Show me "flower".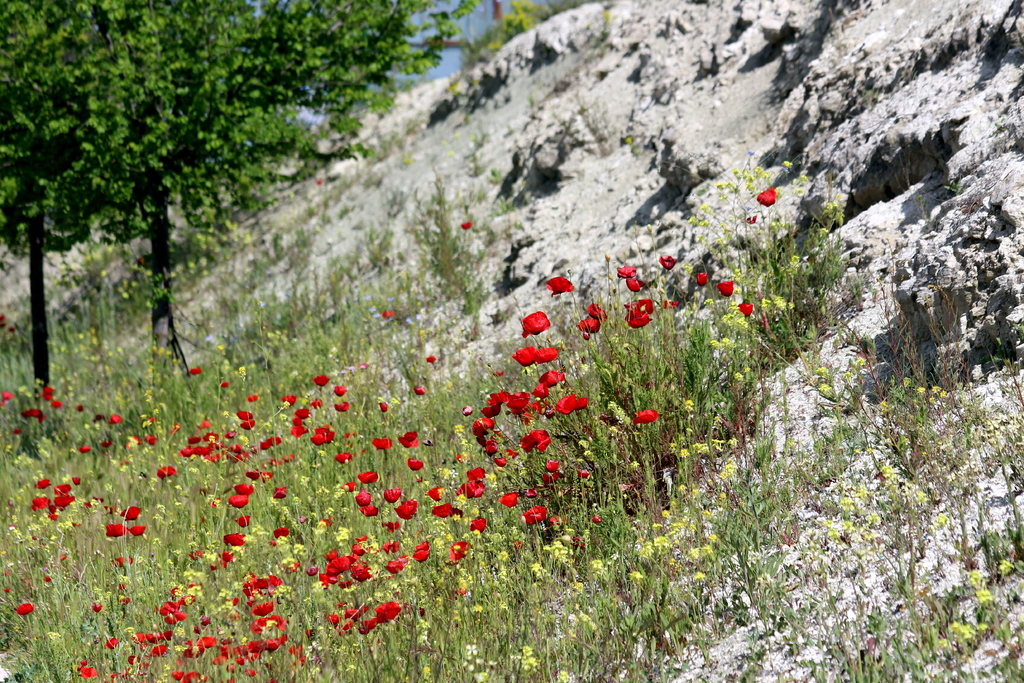
"flower" is here: <region>92, 601, 101, 613</region>.
